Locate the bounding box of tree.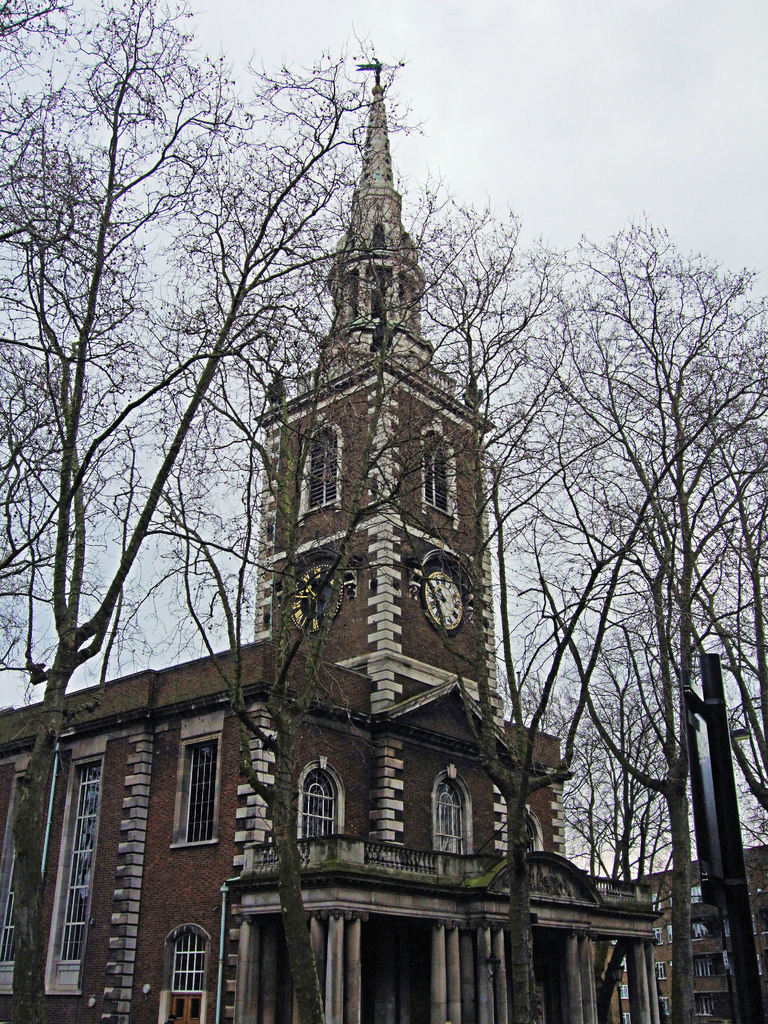
Bounding box: <bbox>678, 284, 767, 1018</bbox>.
